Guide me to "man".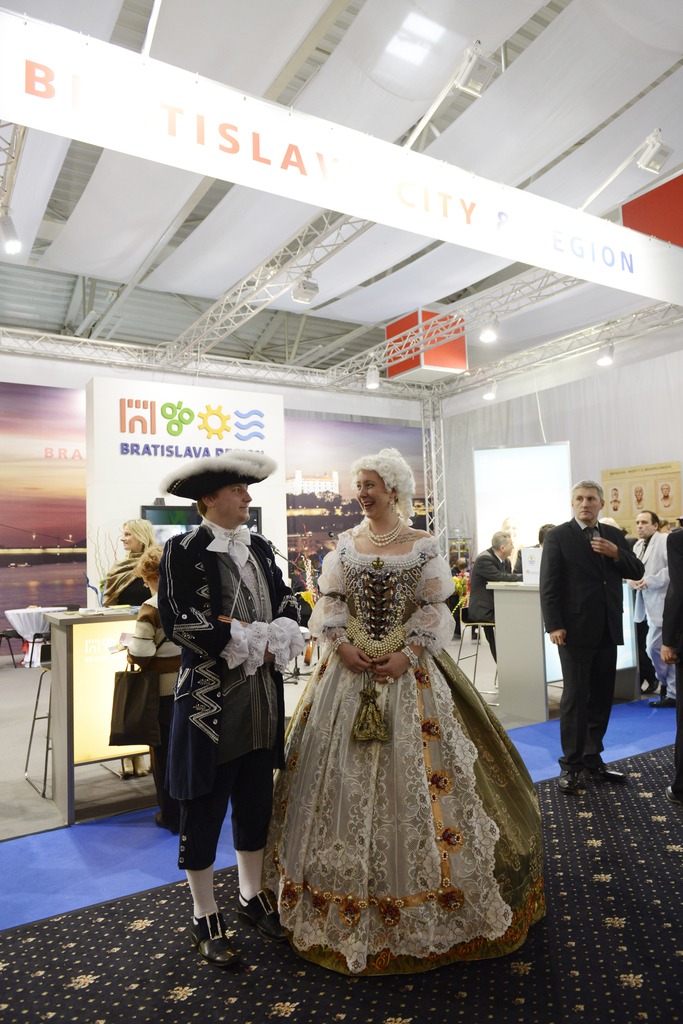
Guidance: box(543, 478, 653, 783).
